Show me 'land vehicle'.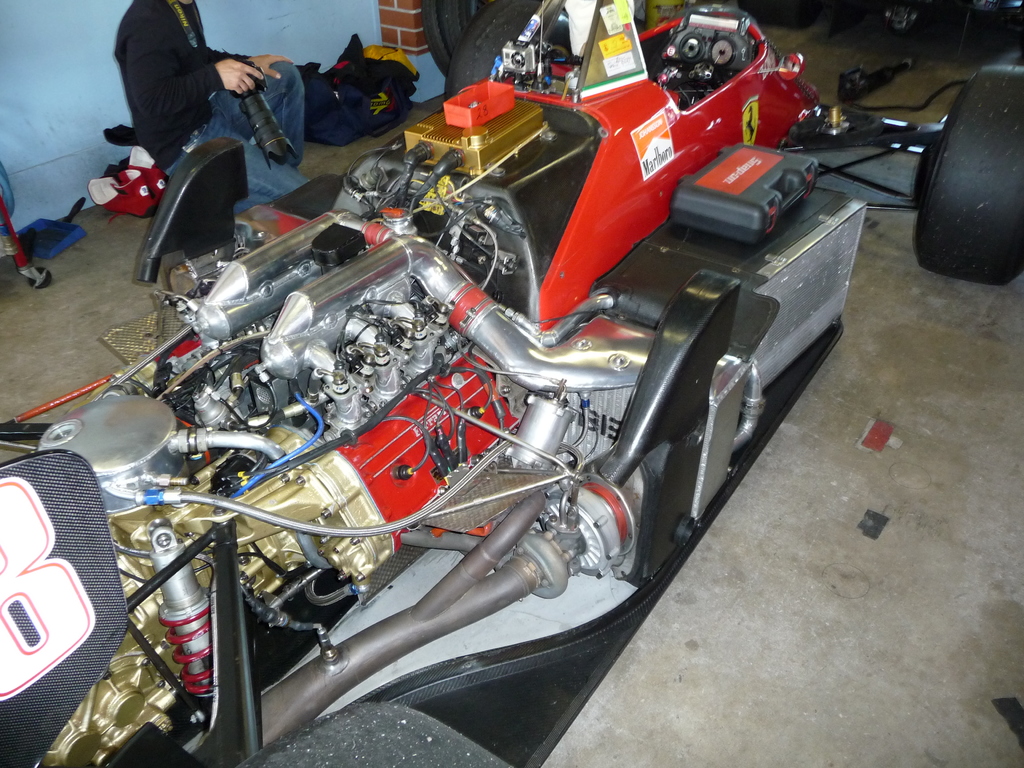
'land vehicle' is here: locate(0, 0, 1023, 767).
